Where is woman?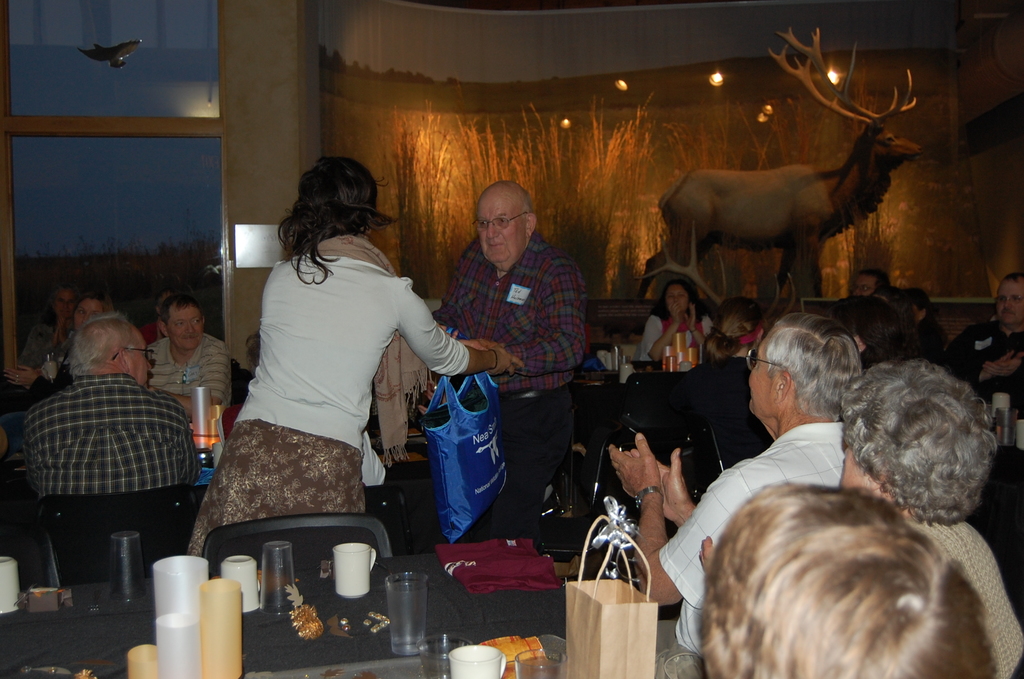
<region>3, 291, 113, 400</region>.
